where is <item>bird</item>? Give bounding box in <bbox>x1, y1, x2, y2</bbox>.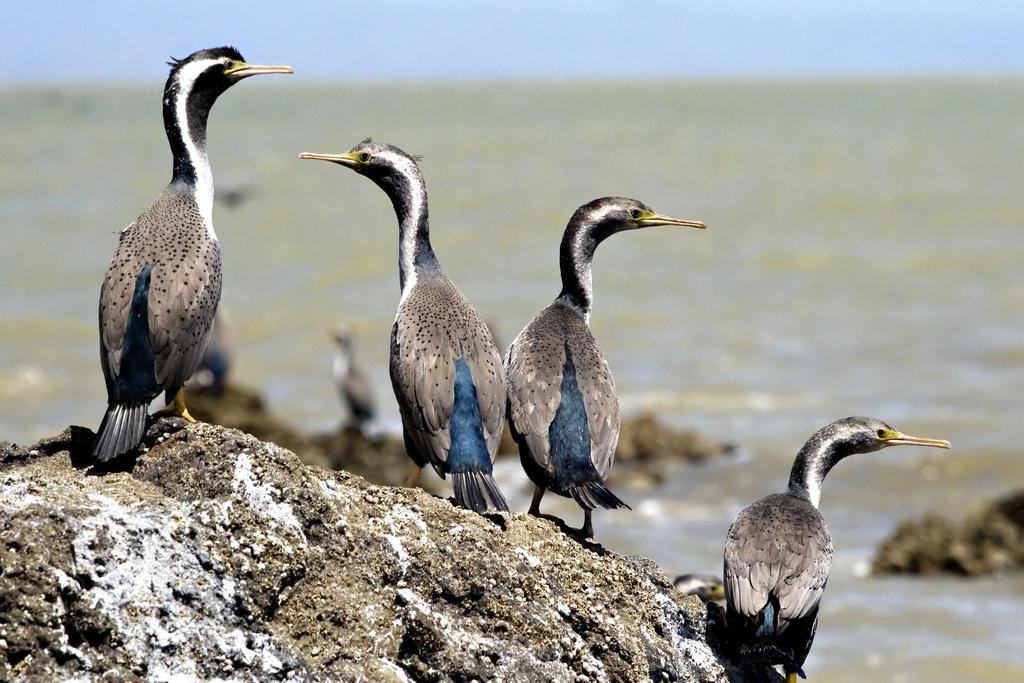
<bbox>499, 192, 705, 539</bbox>.
